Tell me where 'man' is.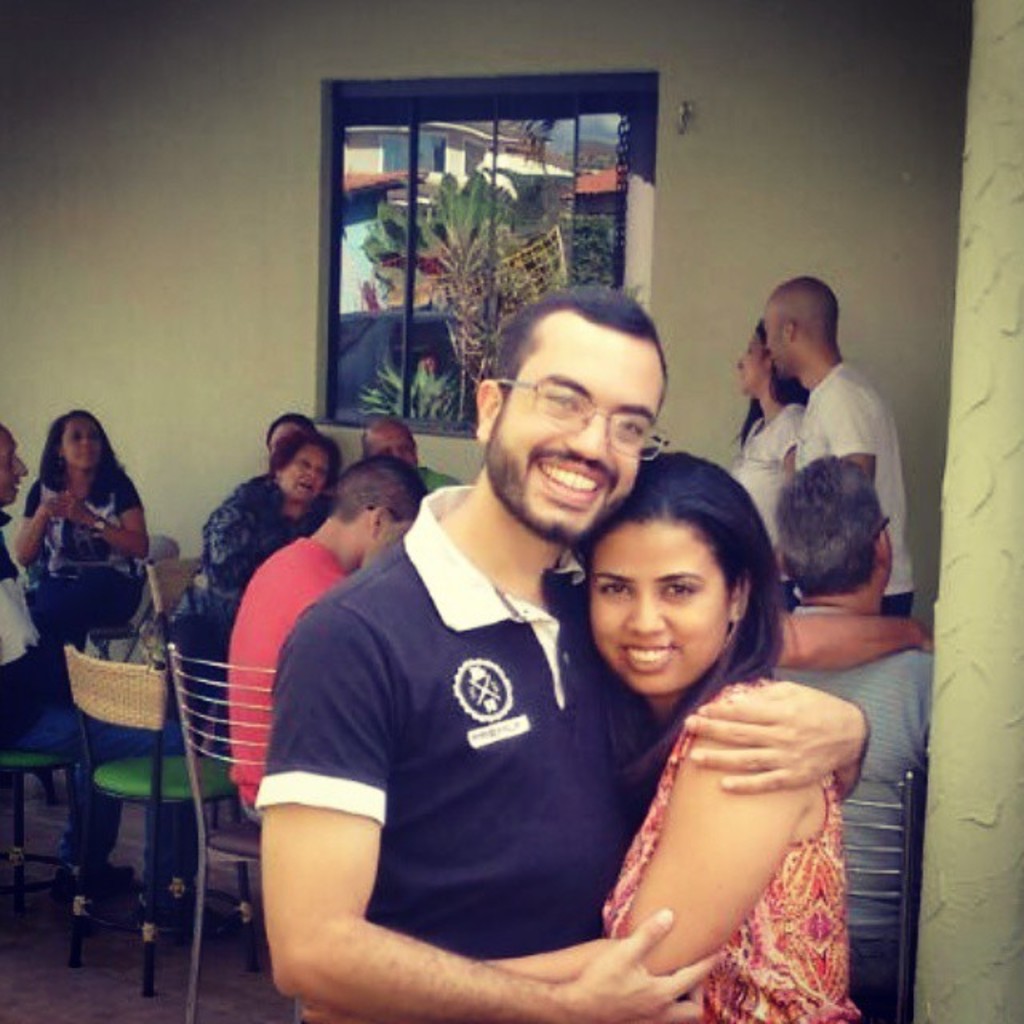
'man' is at (226,330,672,1023).
